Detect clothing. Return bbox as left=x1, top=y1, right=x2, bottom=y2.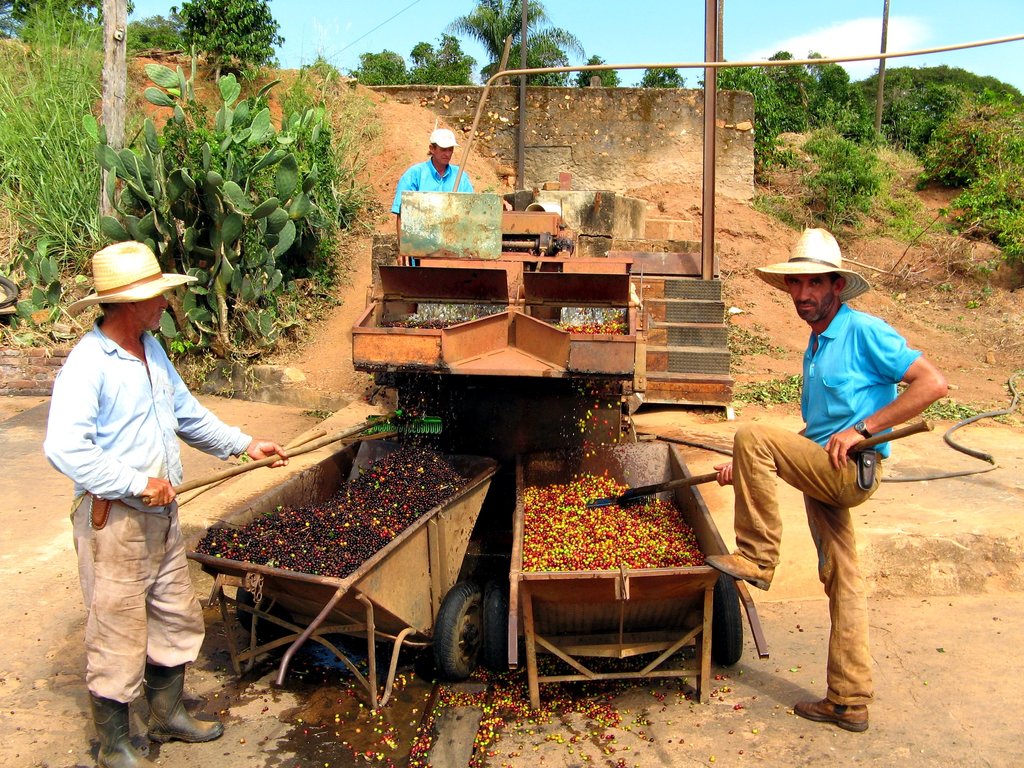
left=733, top=301, right=922, bottom=707.
